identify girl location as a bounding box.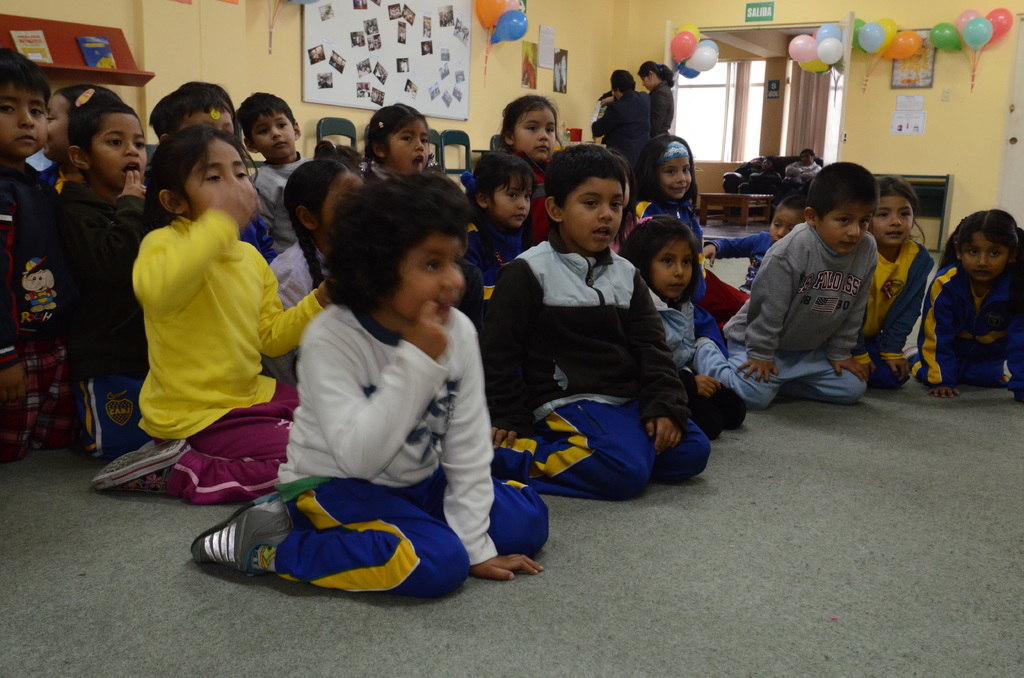
locate(632, 130, 729, 359).
